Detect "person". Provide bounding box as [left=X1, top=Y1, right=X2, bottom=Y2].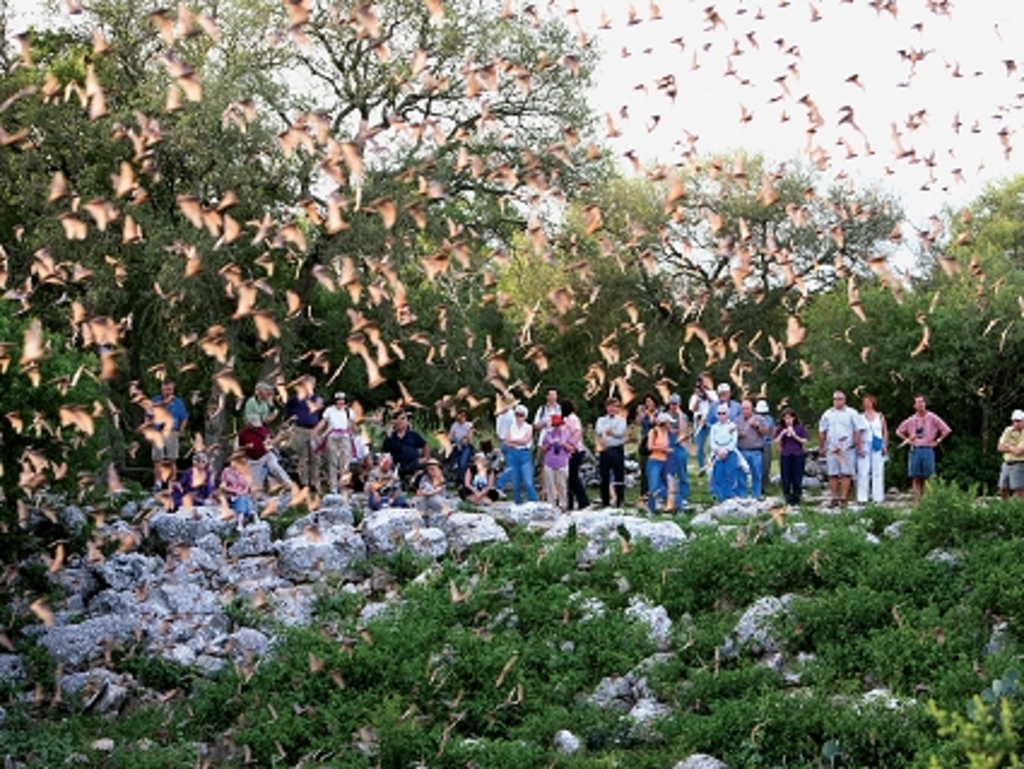
[left=557, top=403, right=588, bottom=511].
